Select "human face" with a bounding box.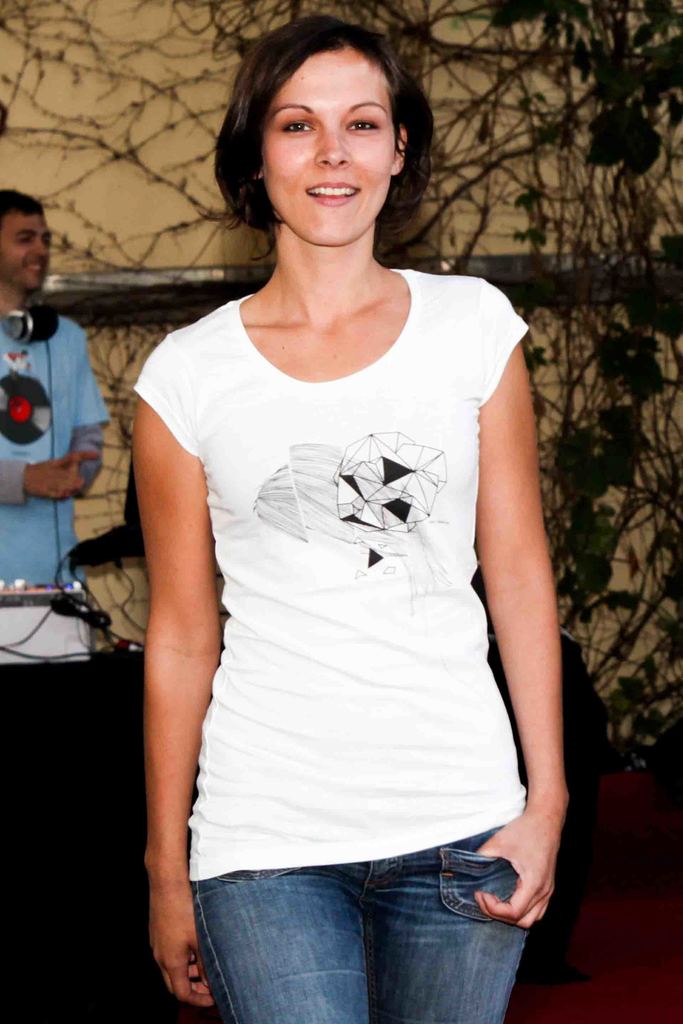
0 214 52 289.
